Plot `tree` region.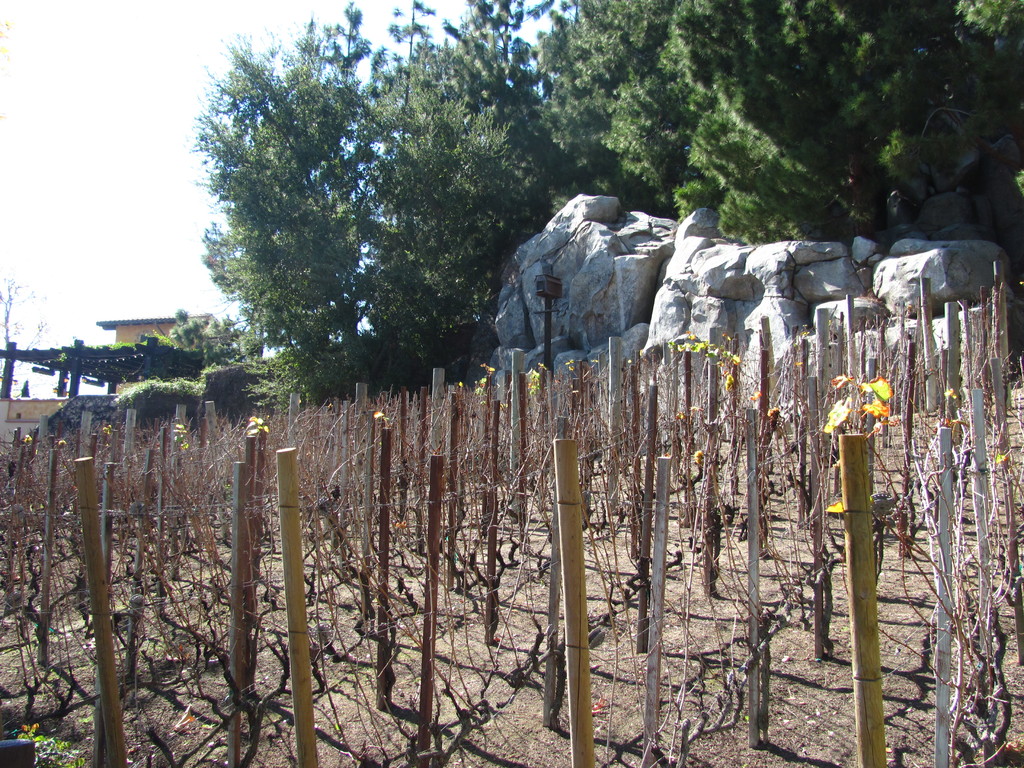
Plotted at bbox(174, 44, 540, 430).
